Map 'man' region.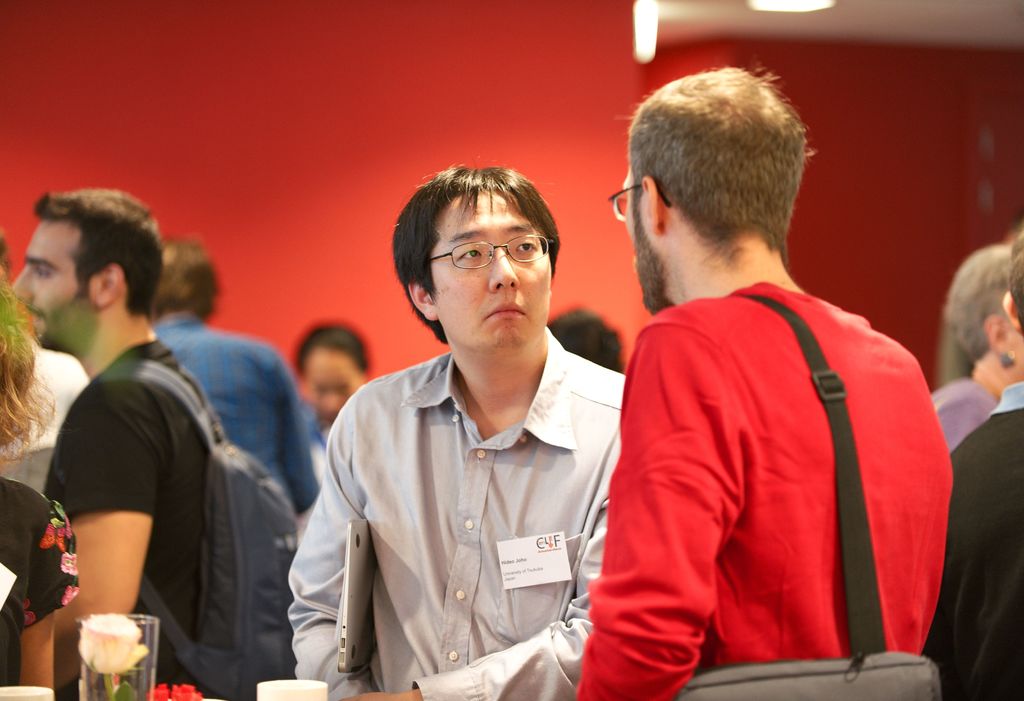
Mapped to select_region(10, 182, 236, 700).
